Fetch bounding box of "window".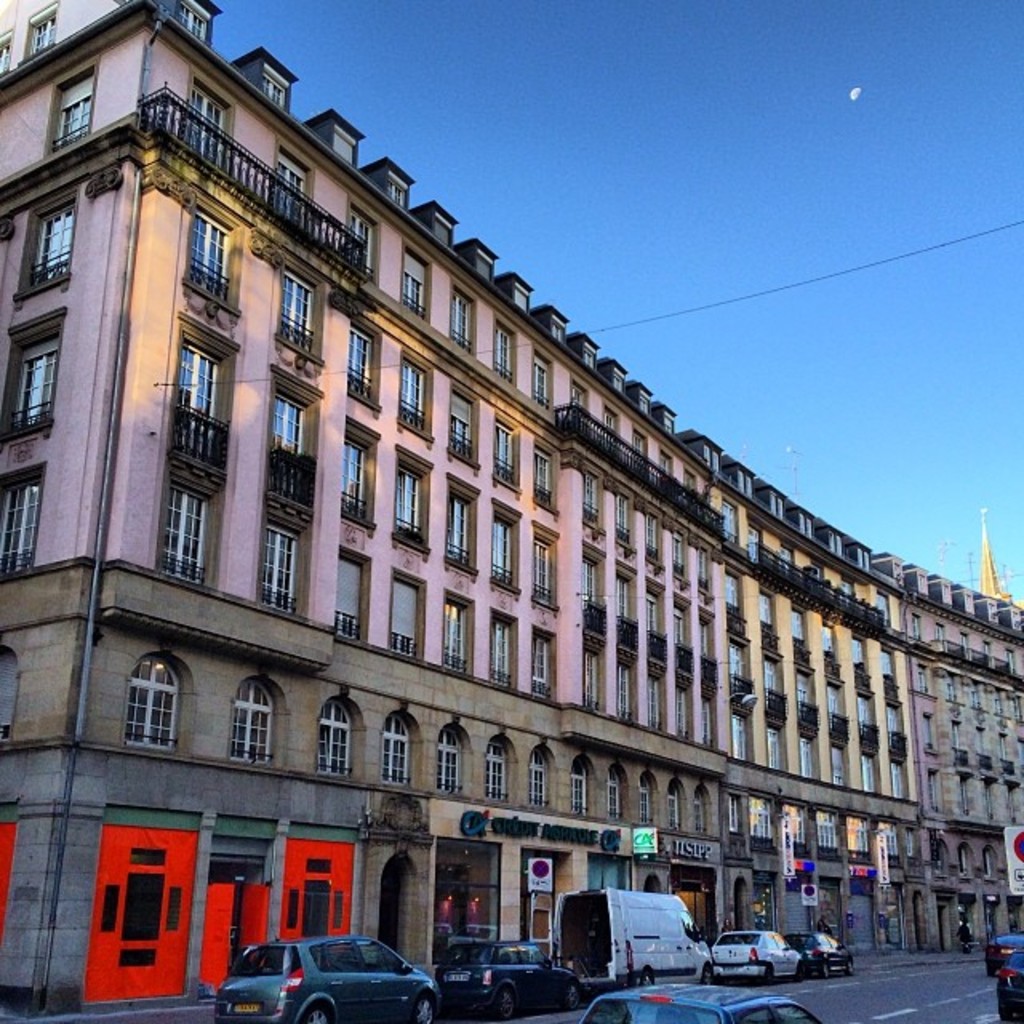
Bbox: (739,517,768,570).
